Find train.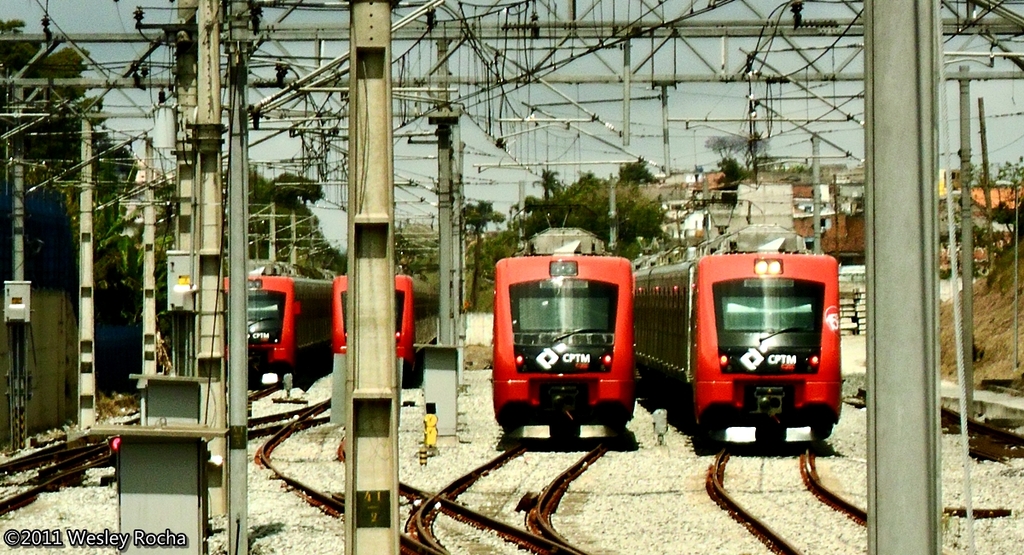
223,261,335,388.
